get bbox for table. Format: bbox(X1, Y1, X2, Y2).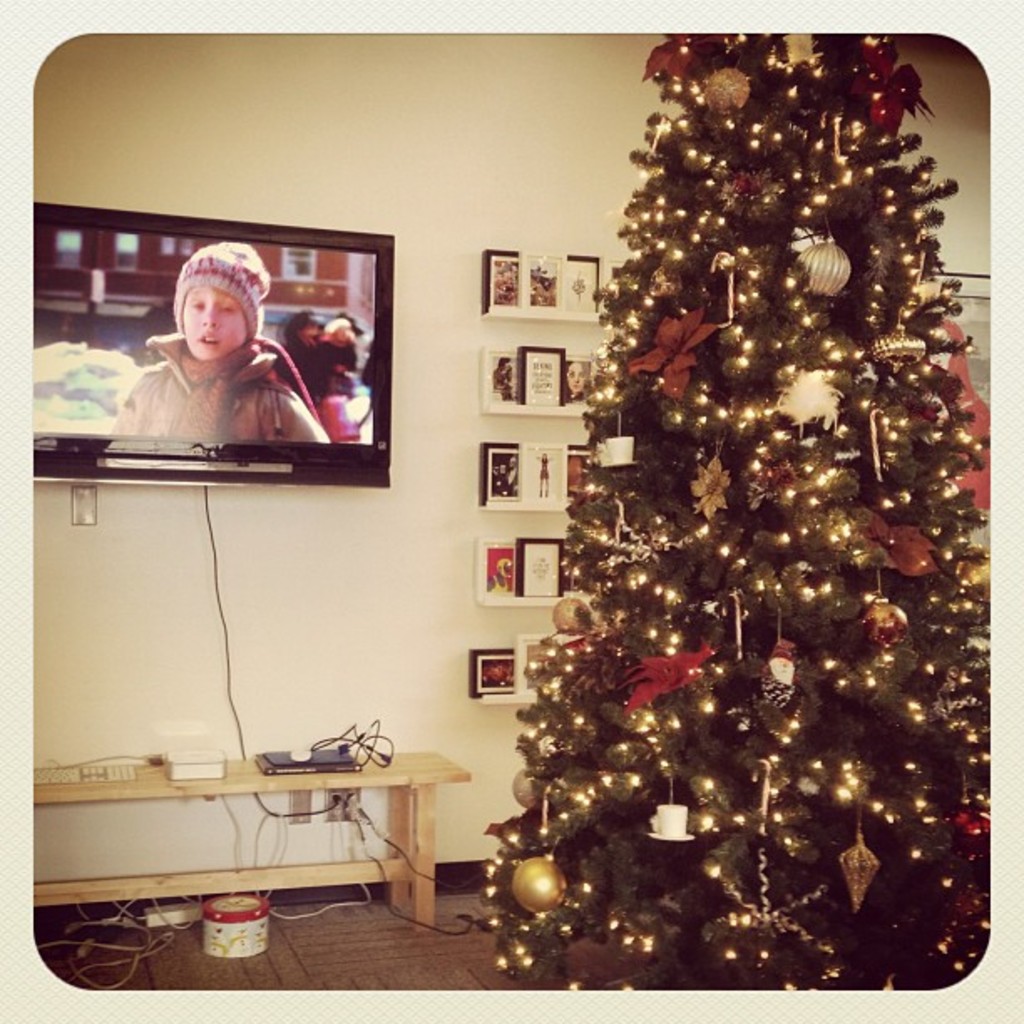
bbox(32, 719, 475, 974).
